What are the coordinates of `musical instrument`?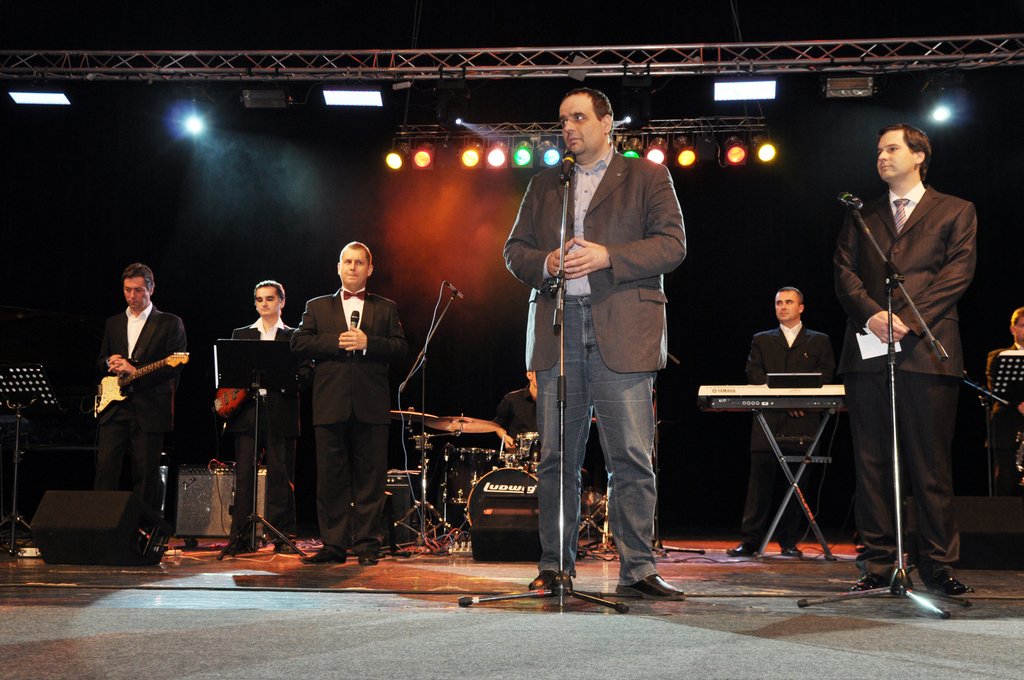
locate(387, 409, 440, 420).
